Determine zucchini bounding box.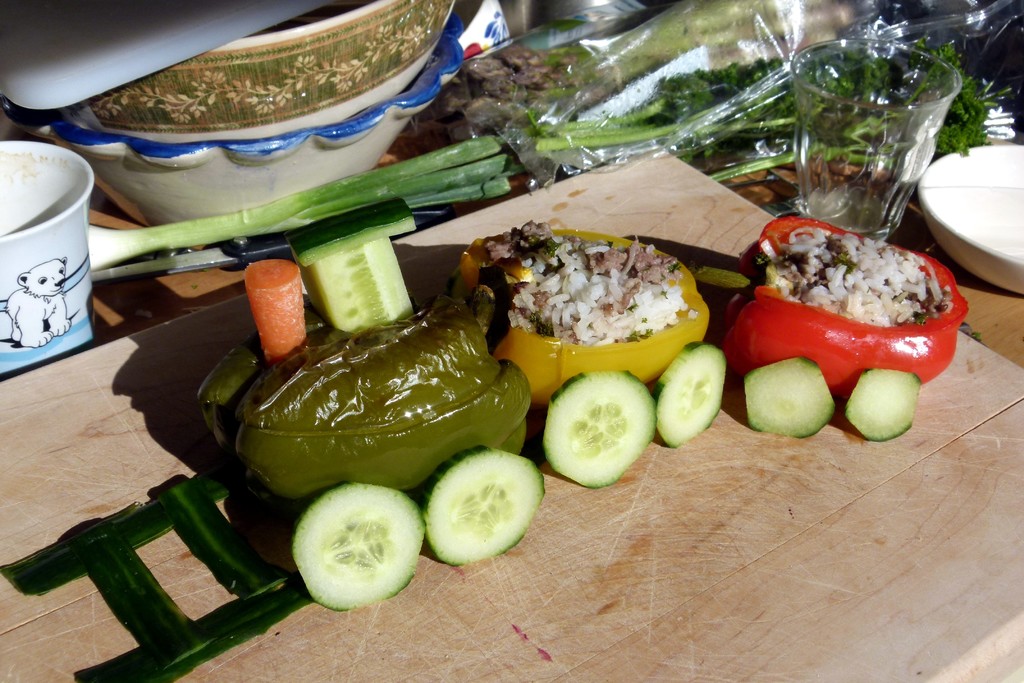
Determined: bbox(294, 477, 431, 608).
